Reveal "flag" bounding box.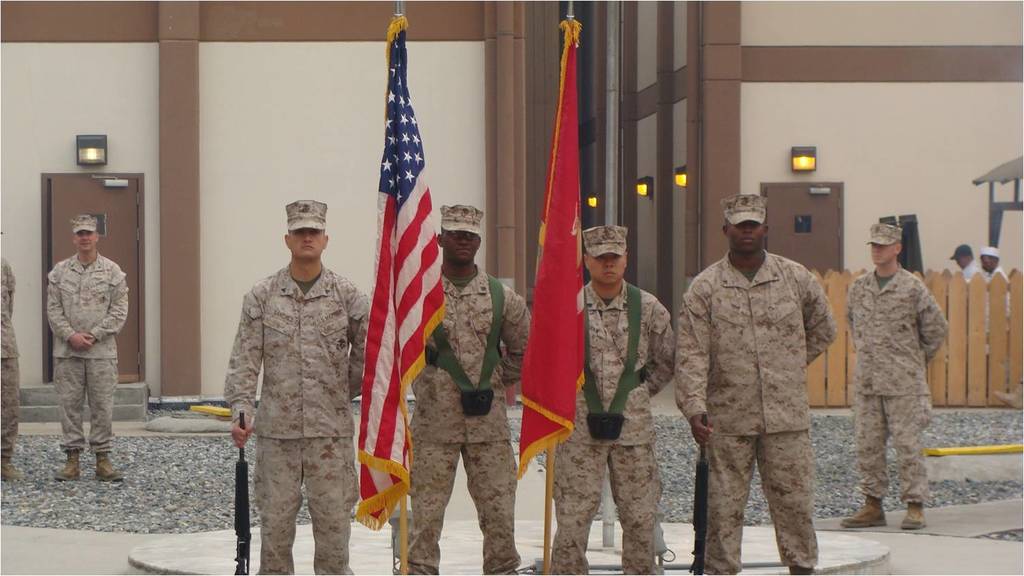
Revealed: rect(512, 18, 591, 480).
